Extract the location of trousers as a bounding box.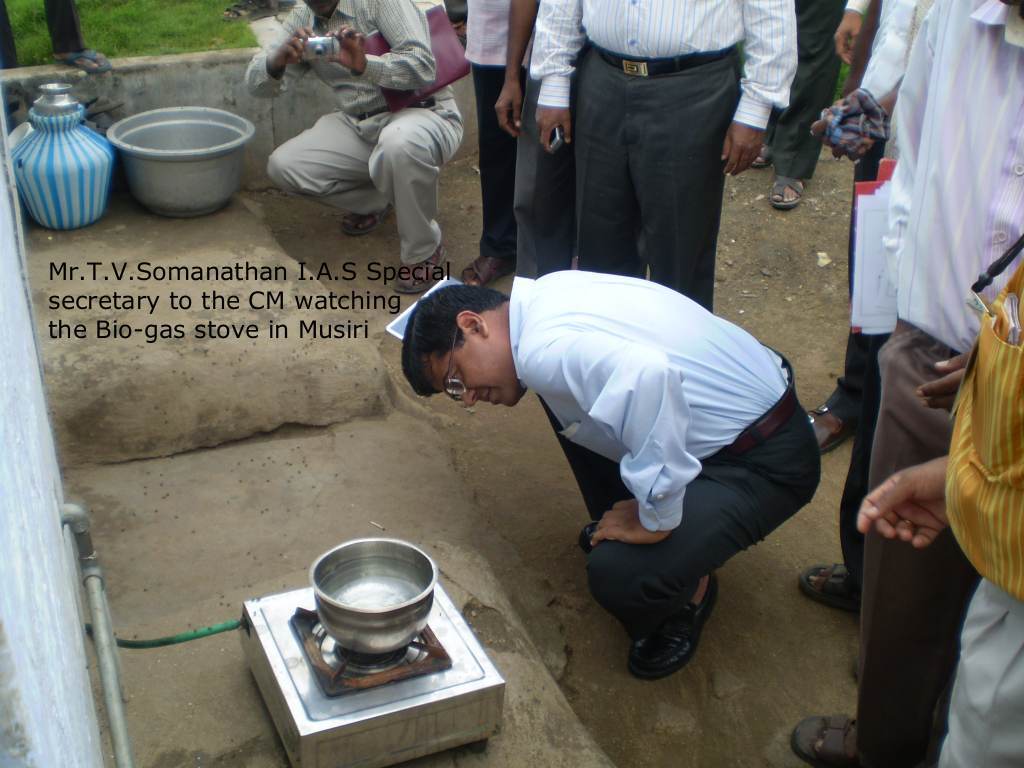
x1=468, y1=62, x2=521, y2=260.
